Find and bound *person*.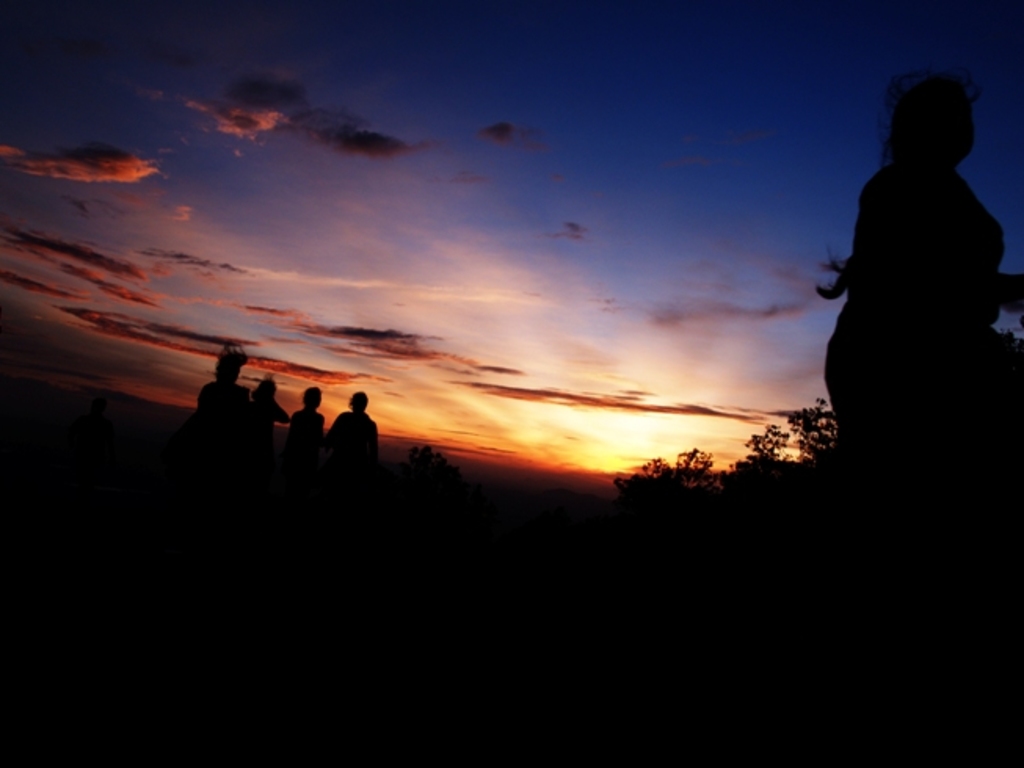
Bound: (245,378,284,426).
